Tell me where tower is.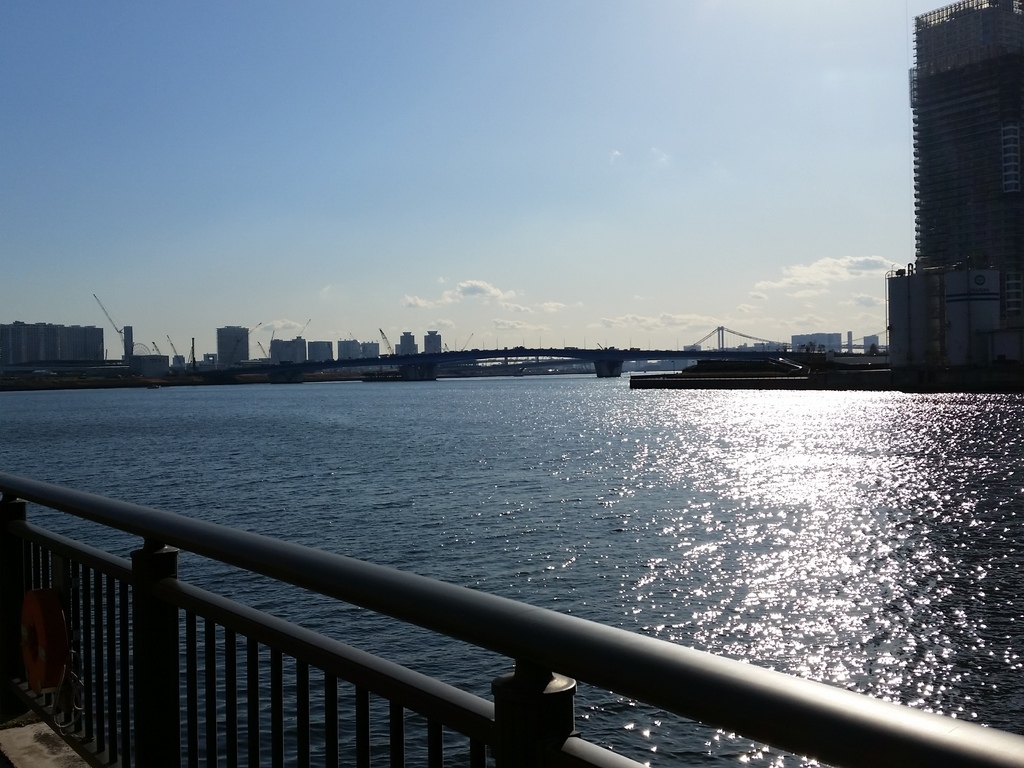
tower is at 184/344/195/369.
